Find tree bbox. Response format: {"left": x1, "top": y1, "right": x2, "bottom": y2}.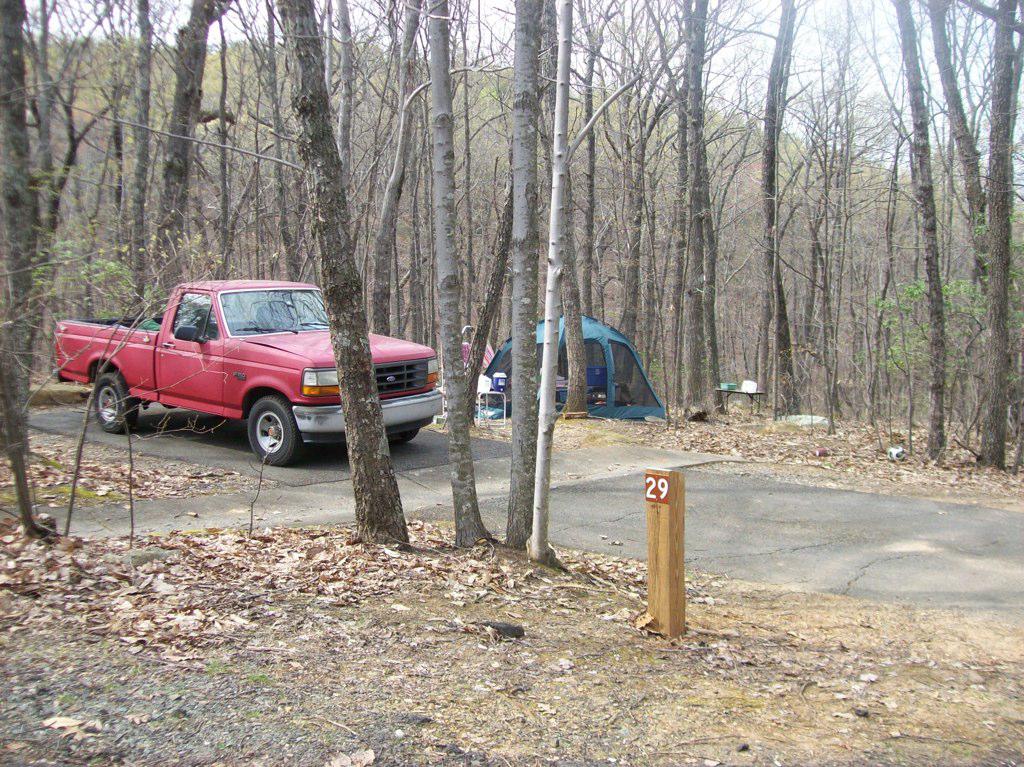
{"left": 689, "top": 0, "right": 759, "bottom": 424}.
